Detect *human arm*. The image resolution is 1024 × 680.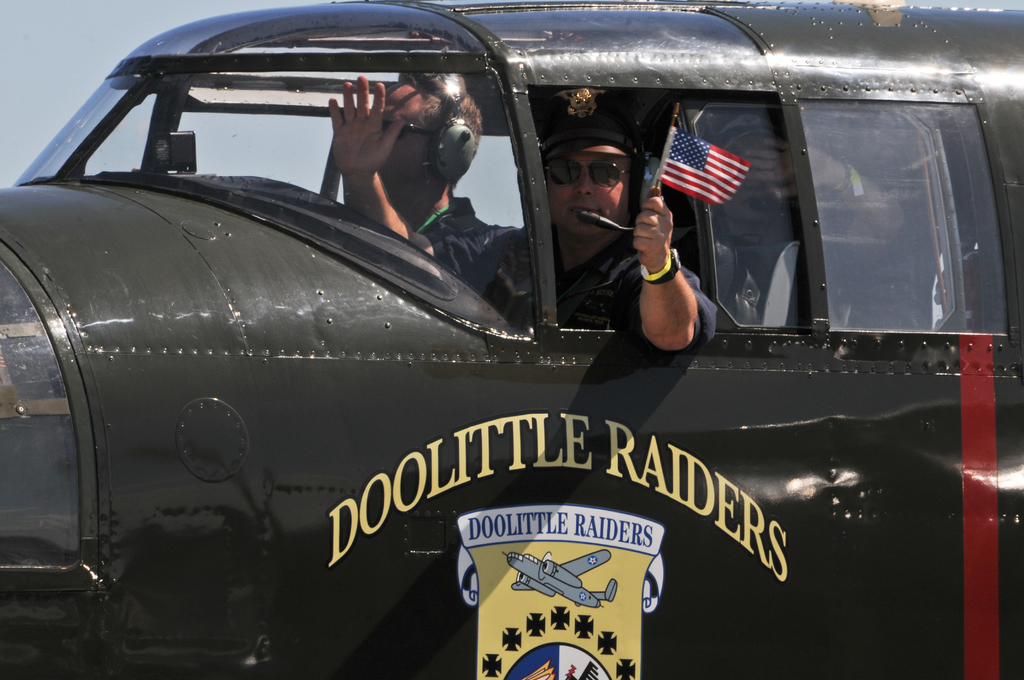
624:197:712:360.
